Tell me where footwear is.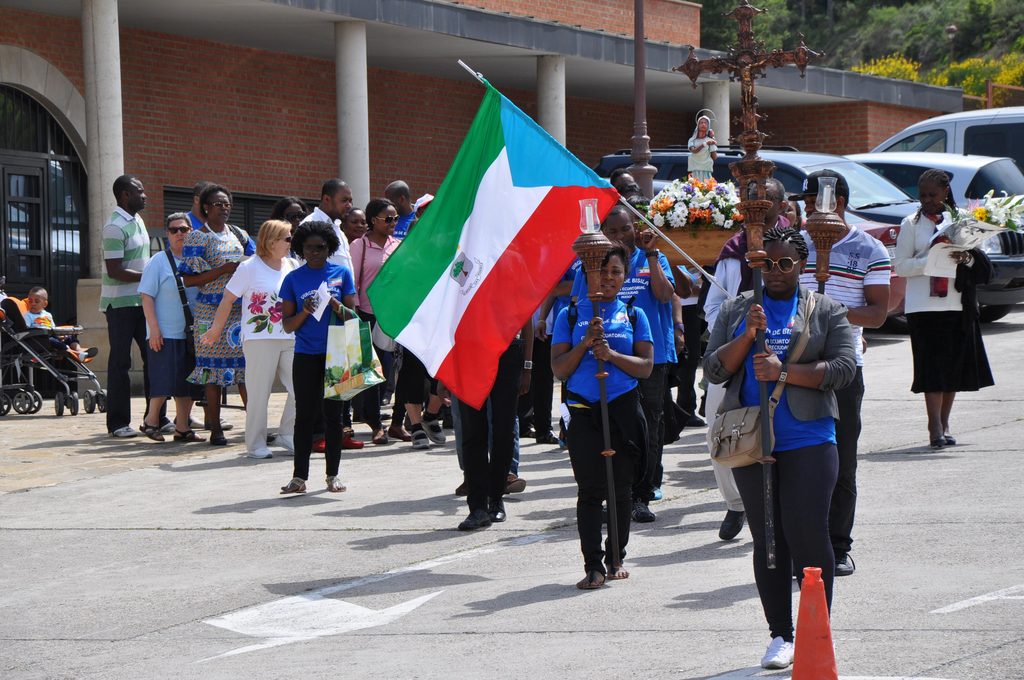
footwear is at {"left": 505, "top": 473, "right": 529, "bottom": 494}.
